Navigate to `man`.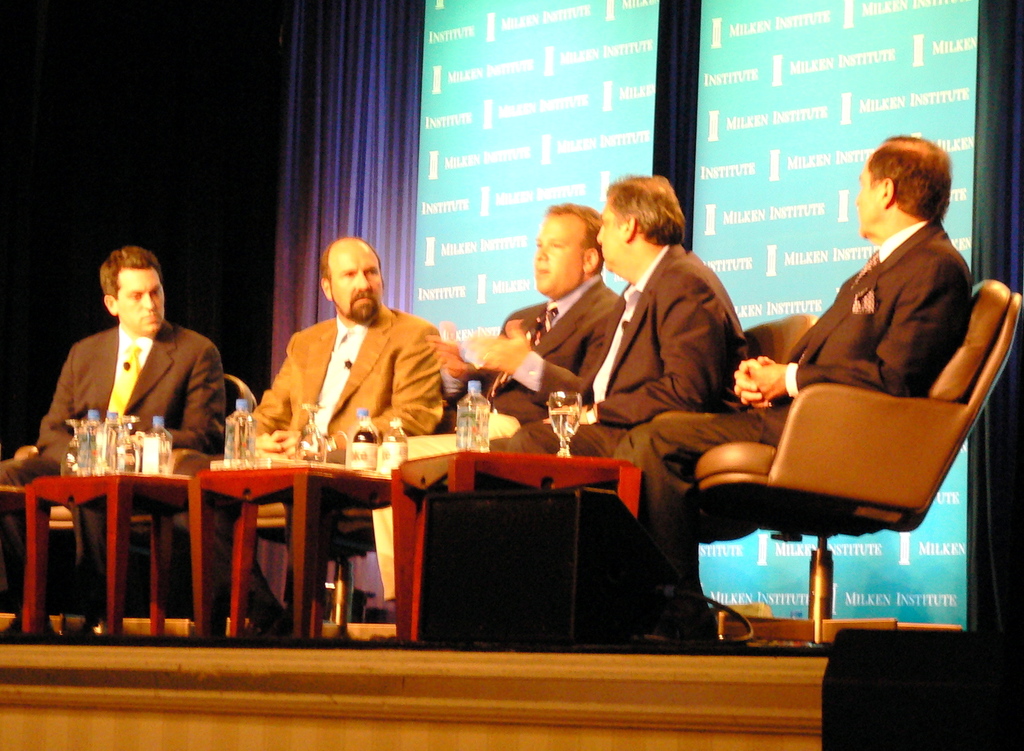
Navigation target: left=498, top=172, right=762, bottom=631.
